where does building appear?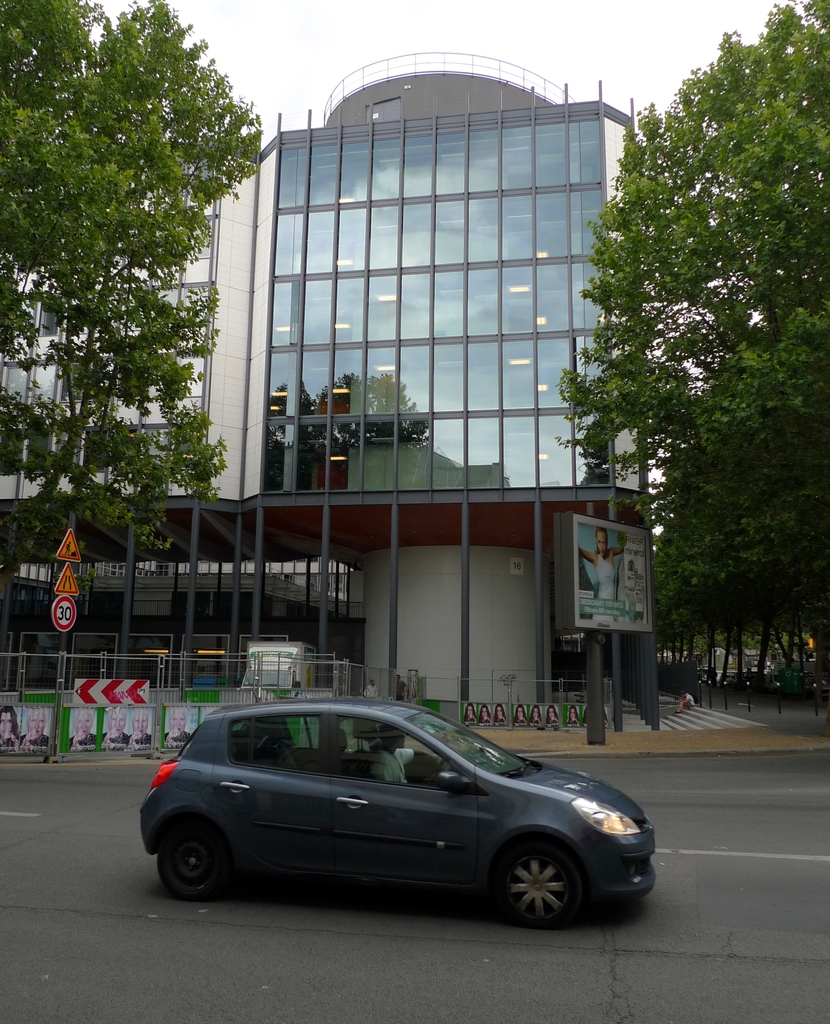
Appears at select_region(0, 49, 765, 764).
